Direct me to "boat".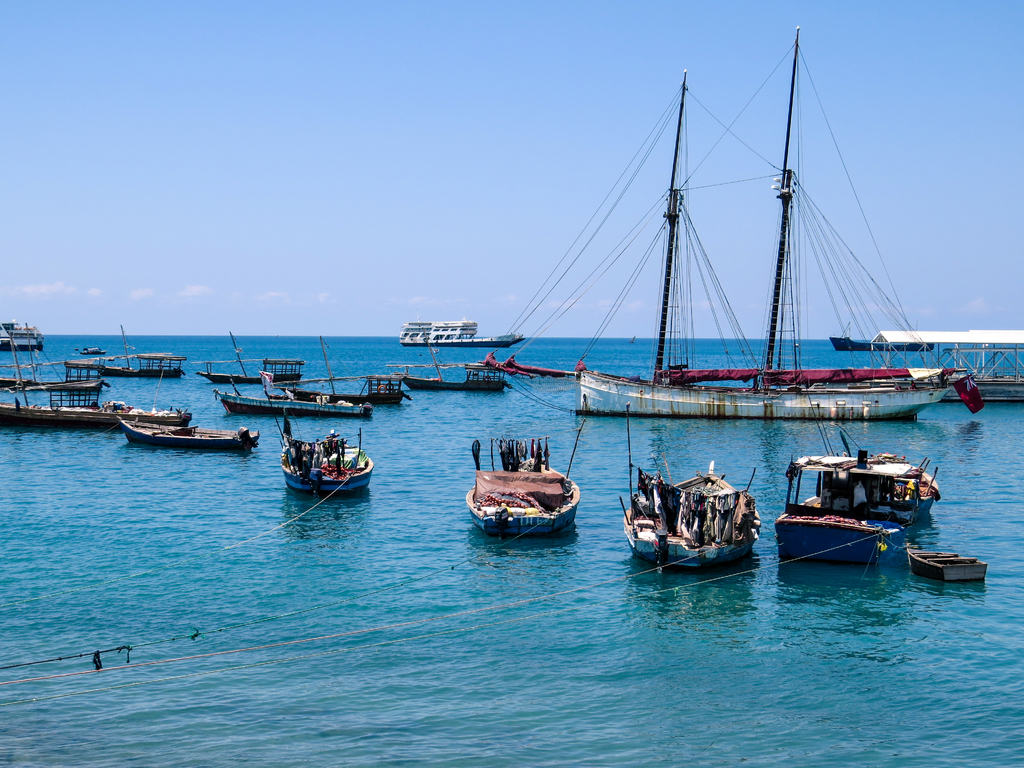
Direction: Rect(623, 459, 764, 569).
